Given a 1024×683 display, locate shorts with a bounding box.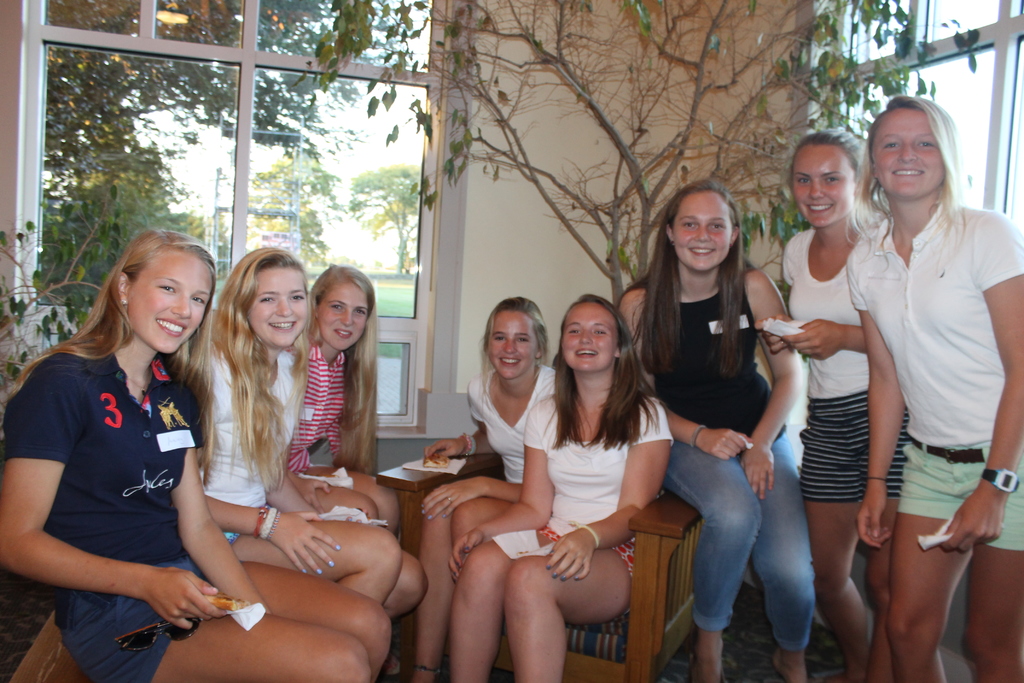
Located: {"left": 530, "top": 530, "right": 635, "bottom": 613}.
